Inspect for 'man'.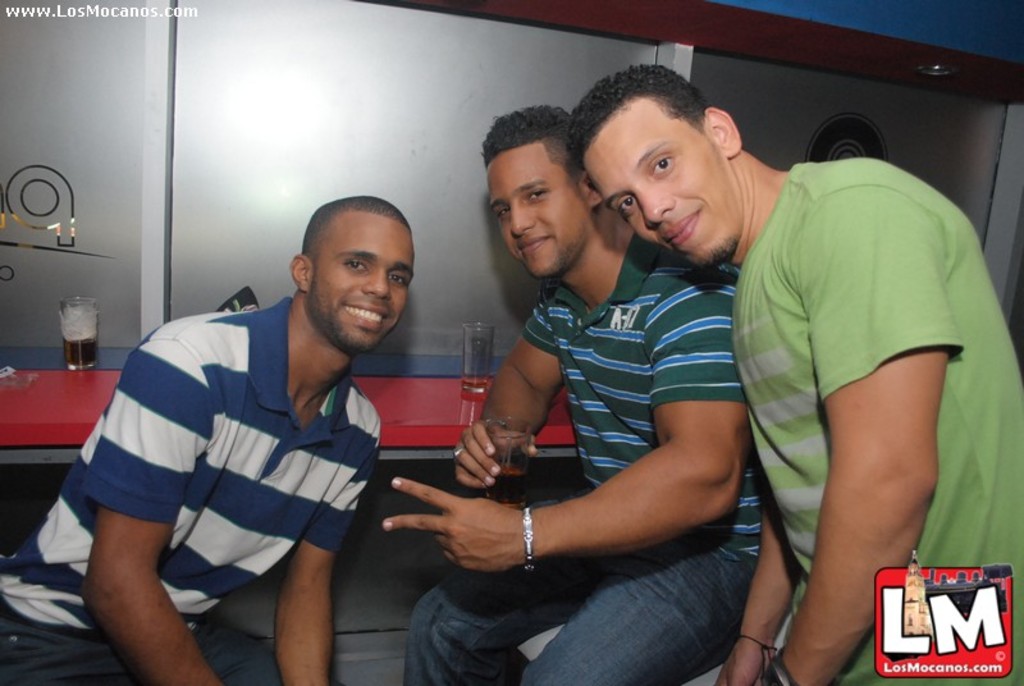
Inspection: select_region(64, 189, 453, 674).
